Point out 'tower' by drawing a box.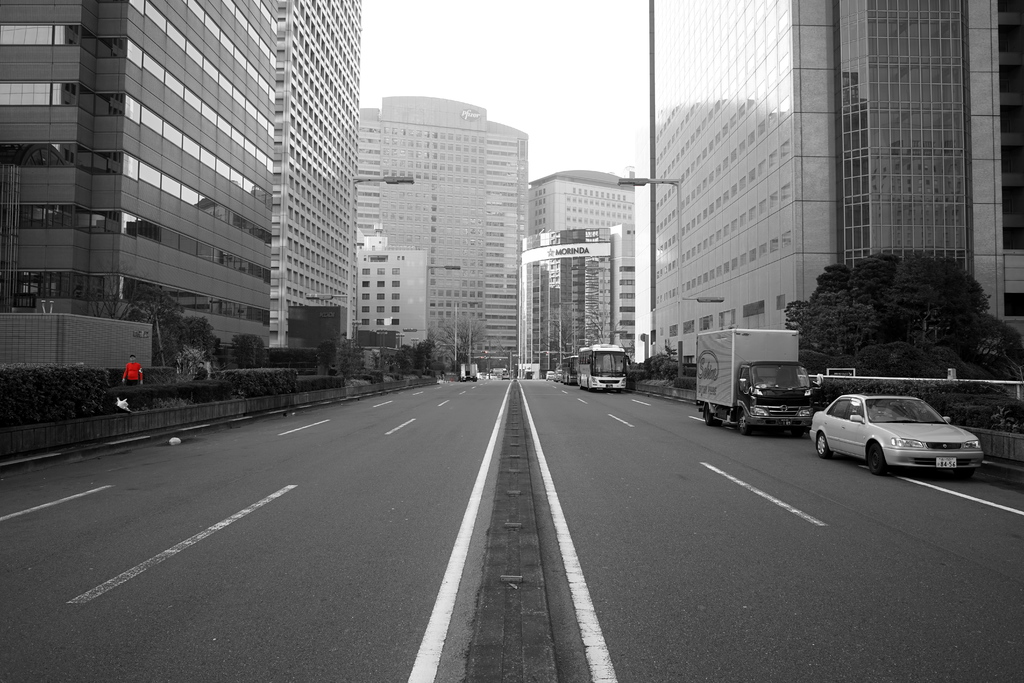
270:0:359:383.
